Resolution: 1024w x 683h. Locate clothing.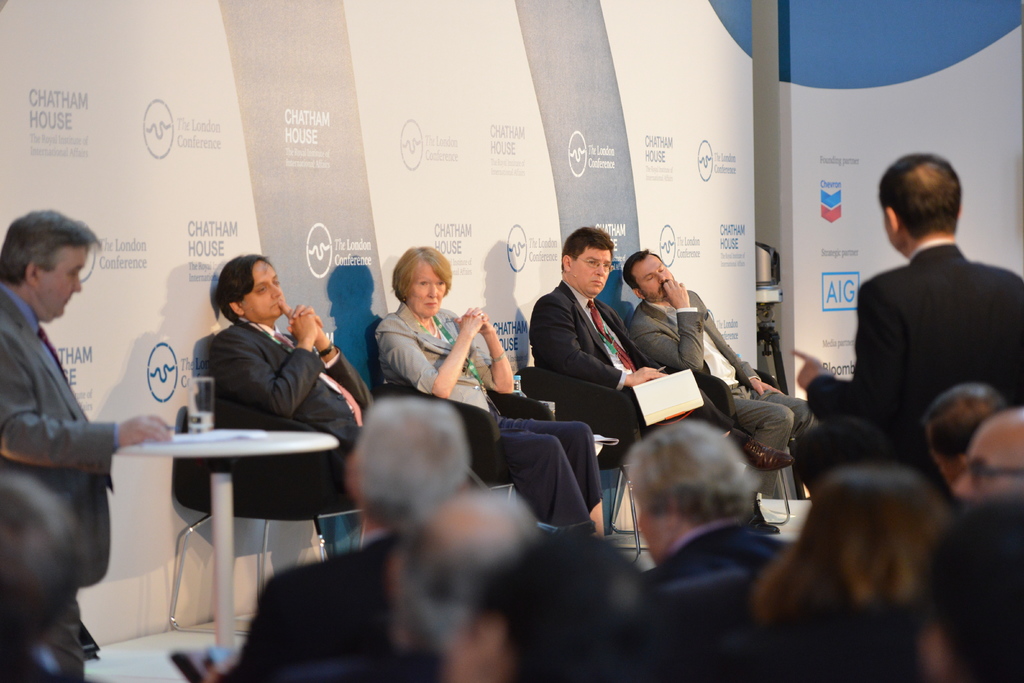
bbox=[0, 281, 119, 682].
